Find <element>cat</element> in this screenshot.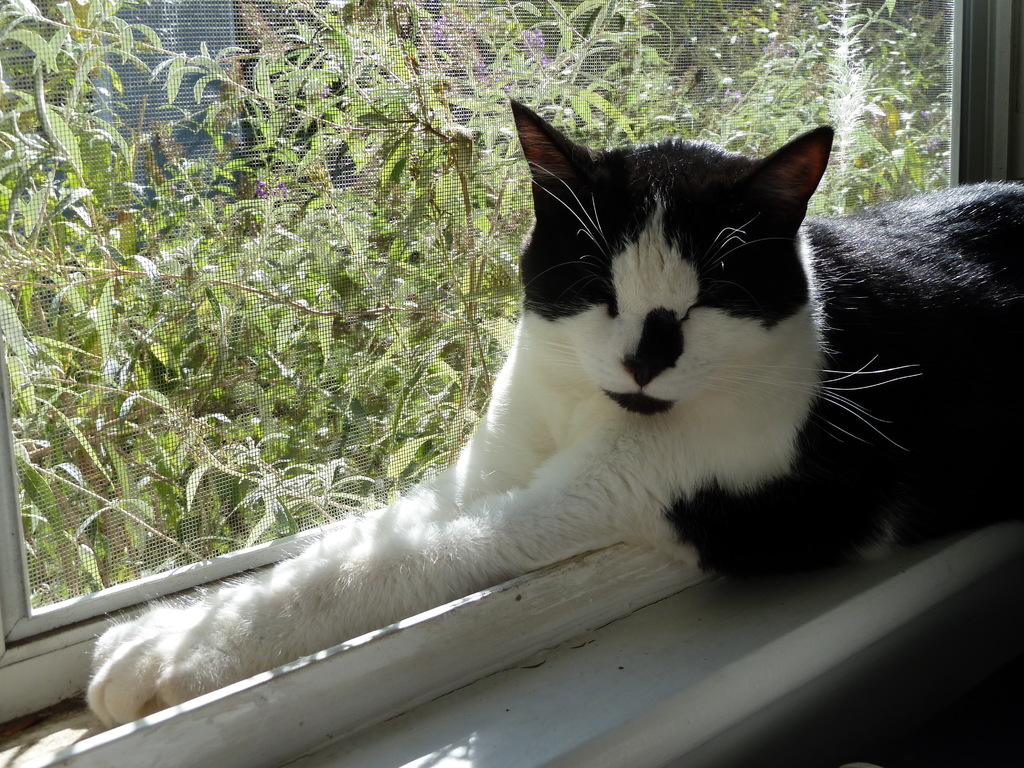
The bounding box for <element>cat</element> is l=86, t=99, r=1023, b=732.
